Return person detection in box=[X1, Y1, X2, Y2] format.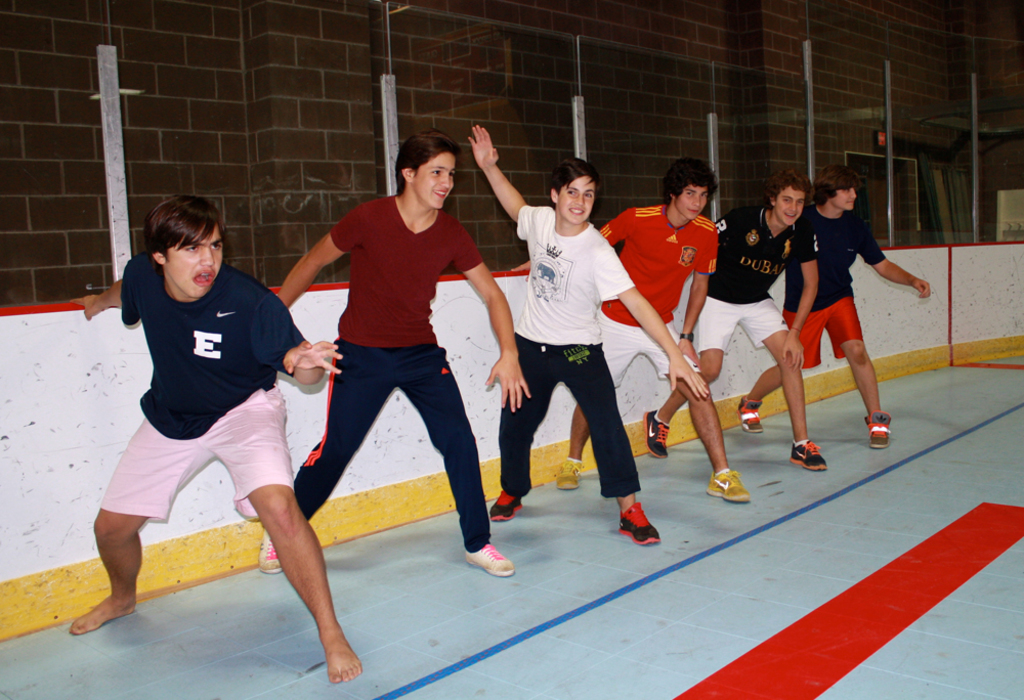
box=[555, 159, 754, 506].
